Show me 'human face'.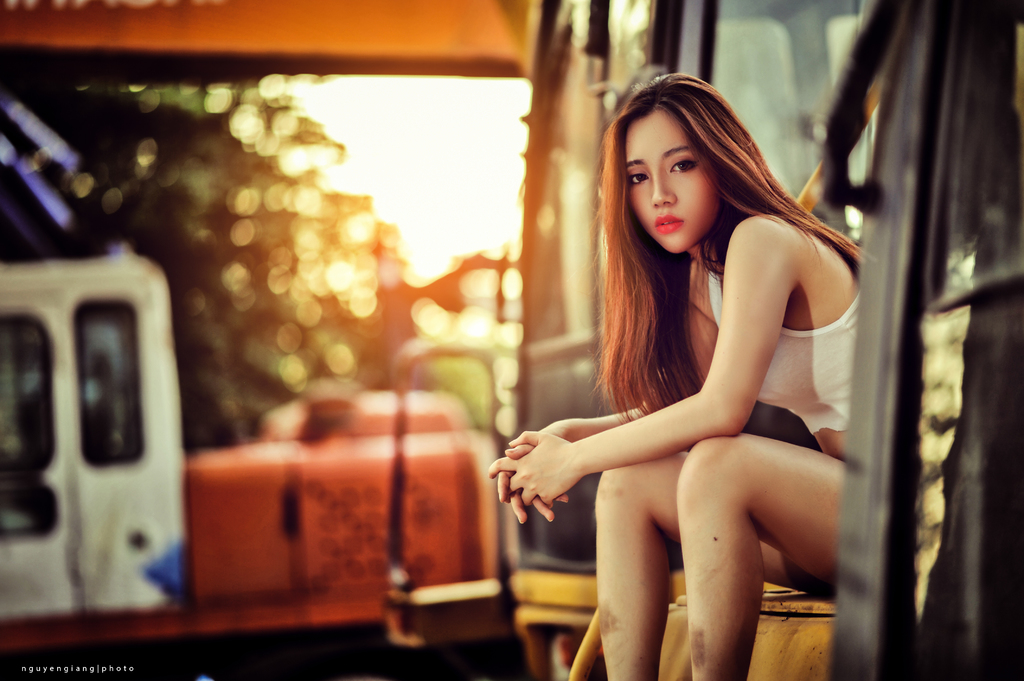
'human face' is here: region(621, 108, 720, 252).
